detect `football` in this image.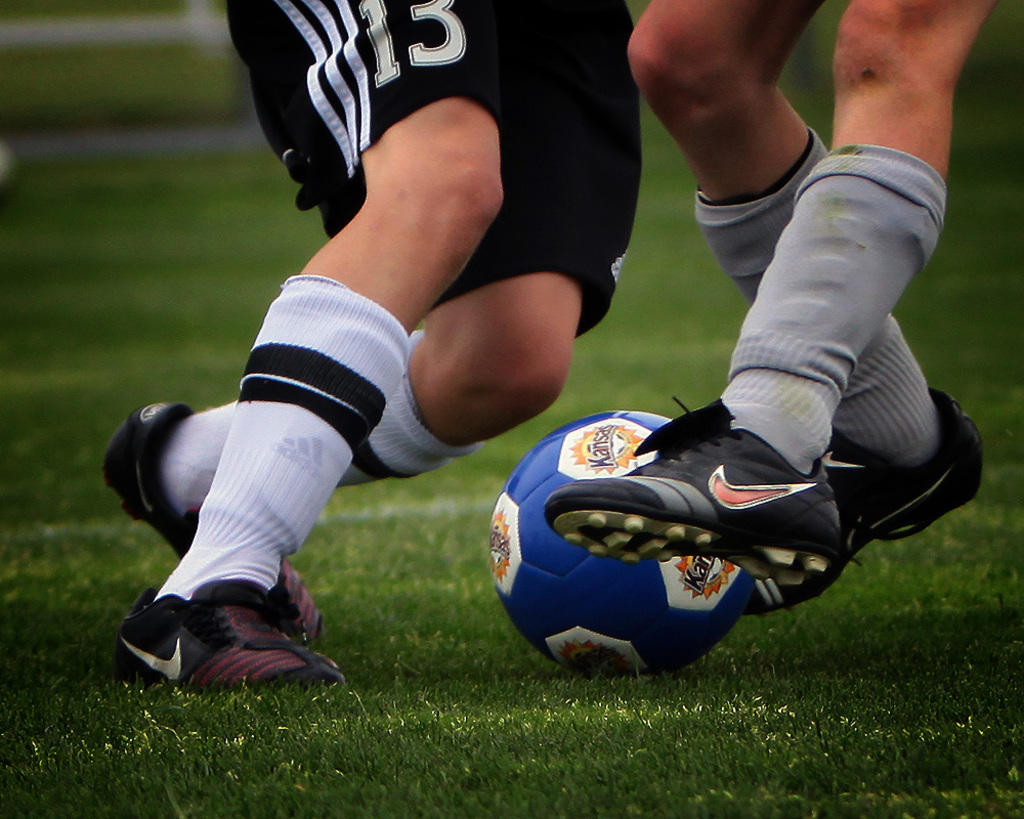
Detection: bbox=[486, 410, 756, 674].
